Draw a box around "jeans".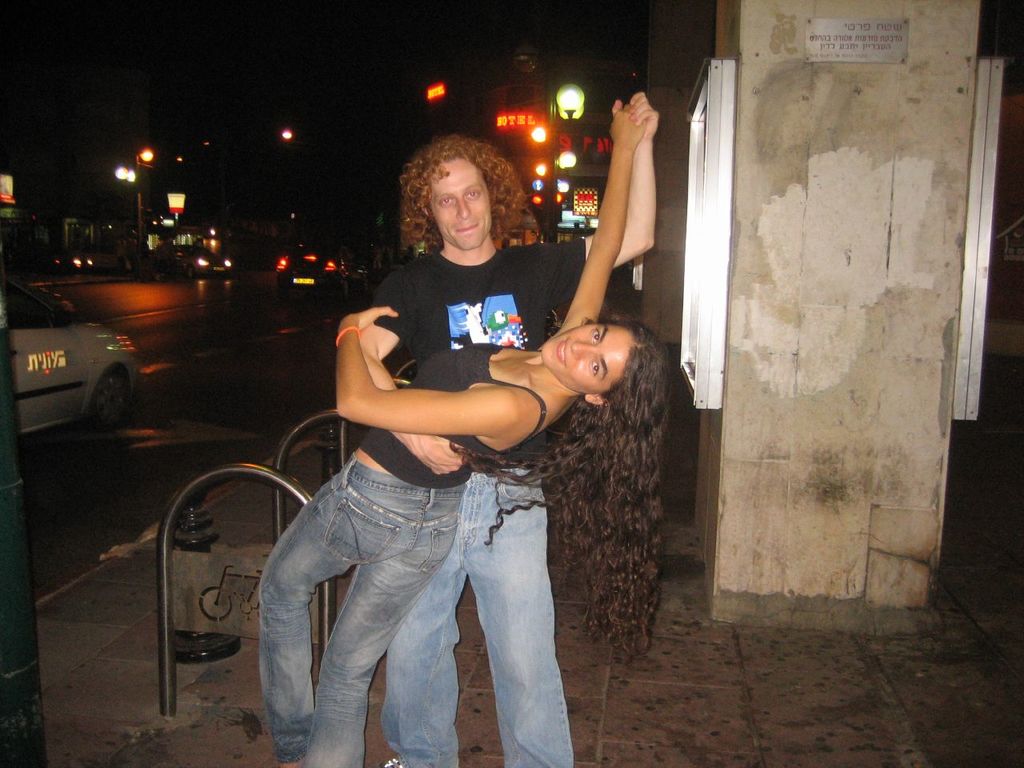
(left=254, top=454, right=462, bottom=762).
